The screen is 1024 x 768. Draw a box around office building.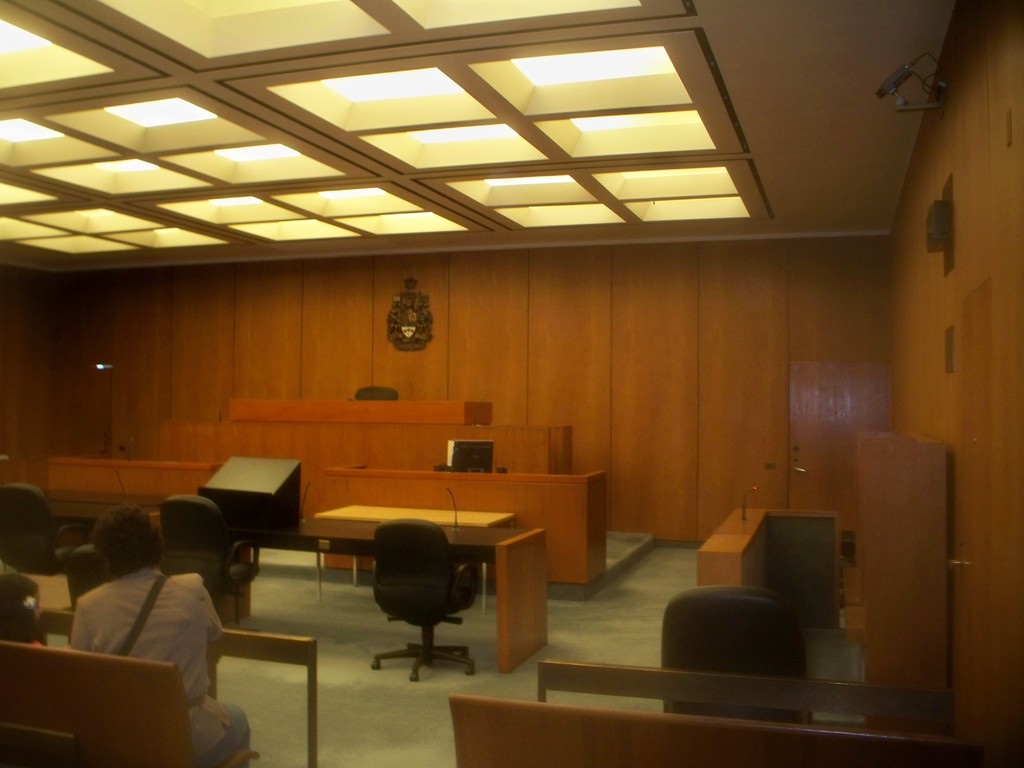
<bbox>4, 0, 1023, 765</bbox>.
